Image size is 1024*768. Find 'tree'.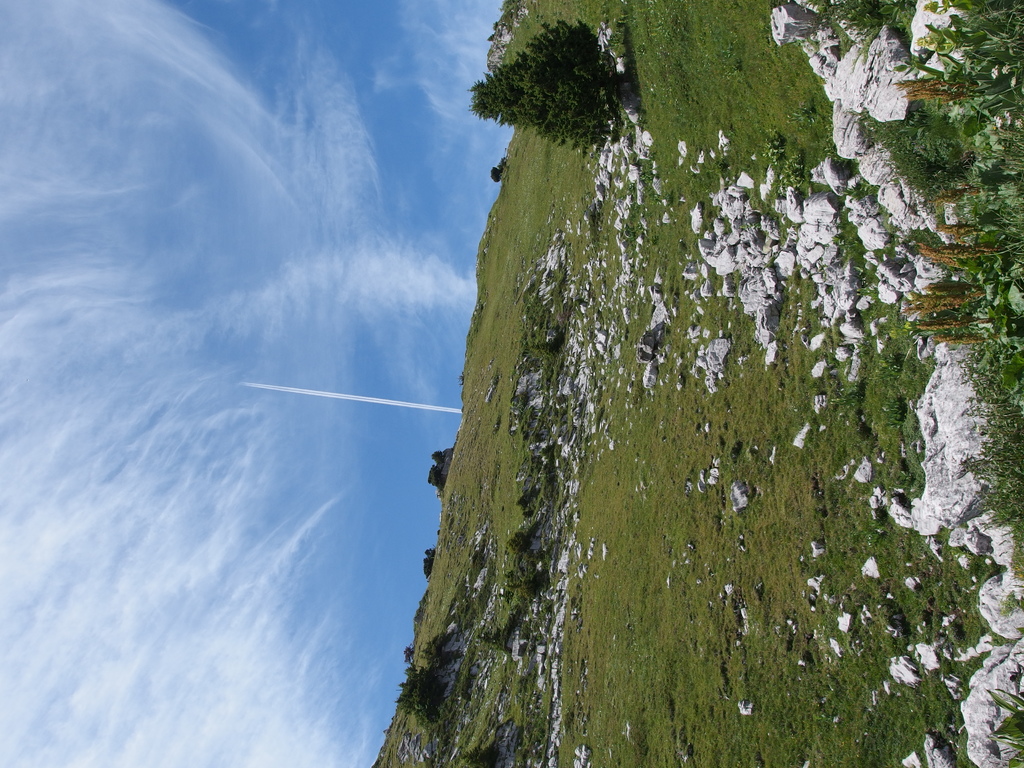
box=[404, 648, 413, 668].
